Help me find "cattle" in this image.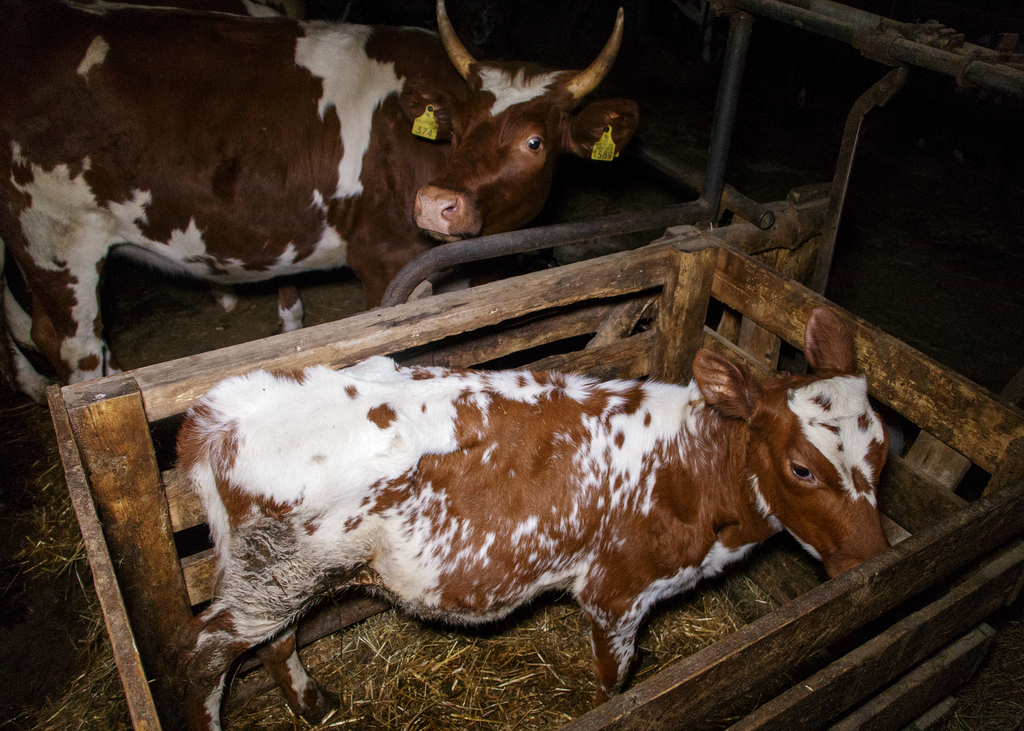
Found it: box(154, 323, 888, 728).
